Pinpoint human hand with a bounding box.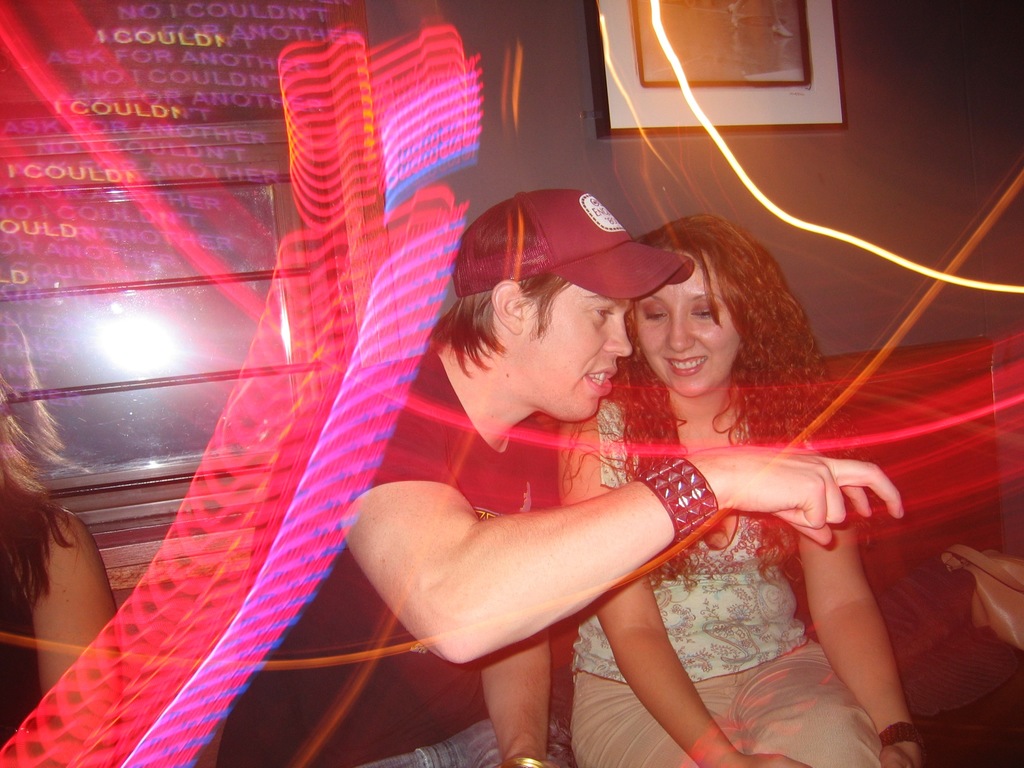
x1=705, y1=450, x2=915, y2=559.
